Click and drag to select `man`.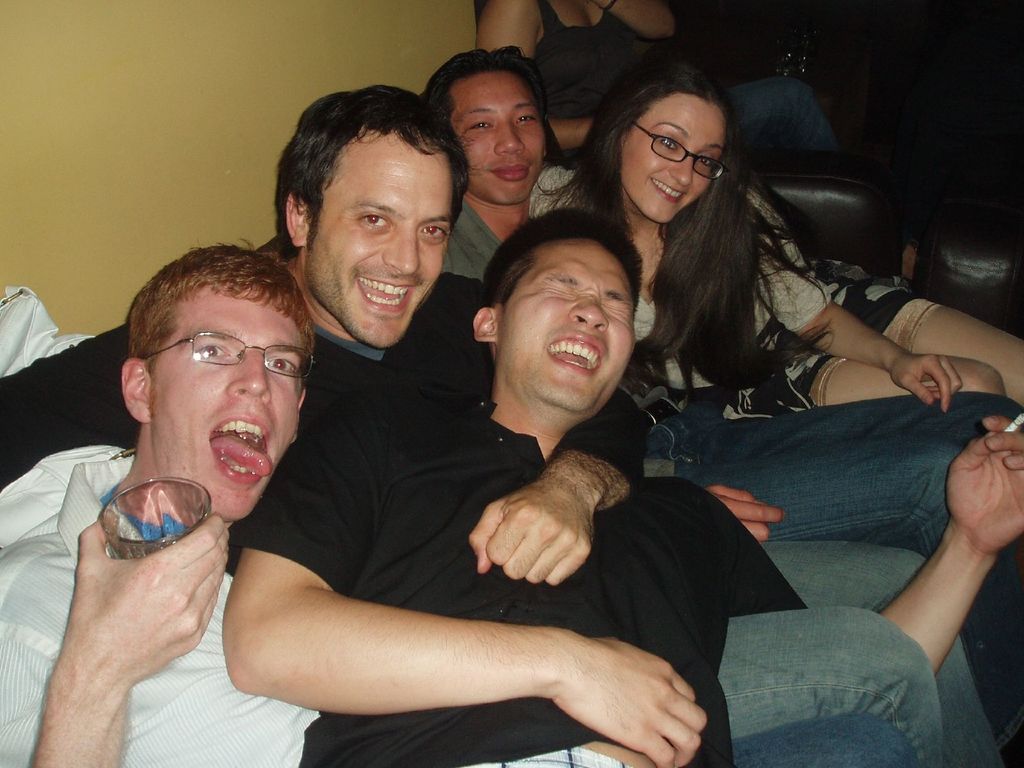
Selection: [x1=436, y1=51, x2=1023, y2=641].
